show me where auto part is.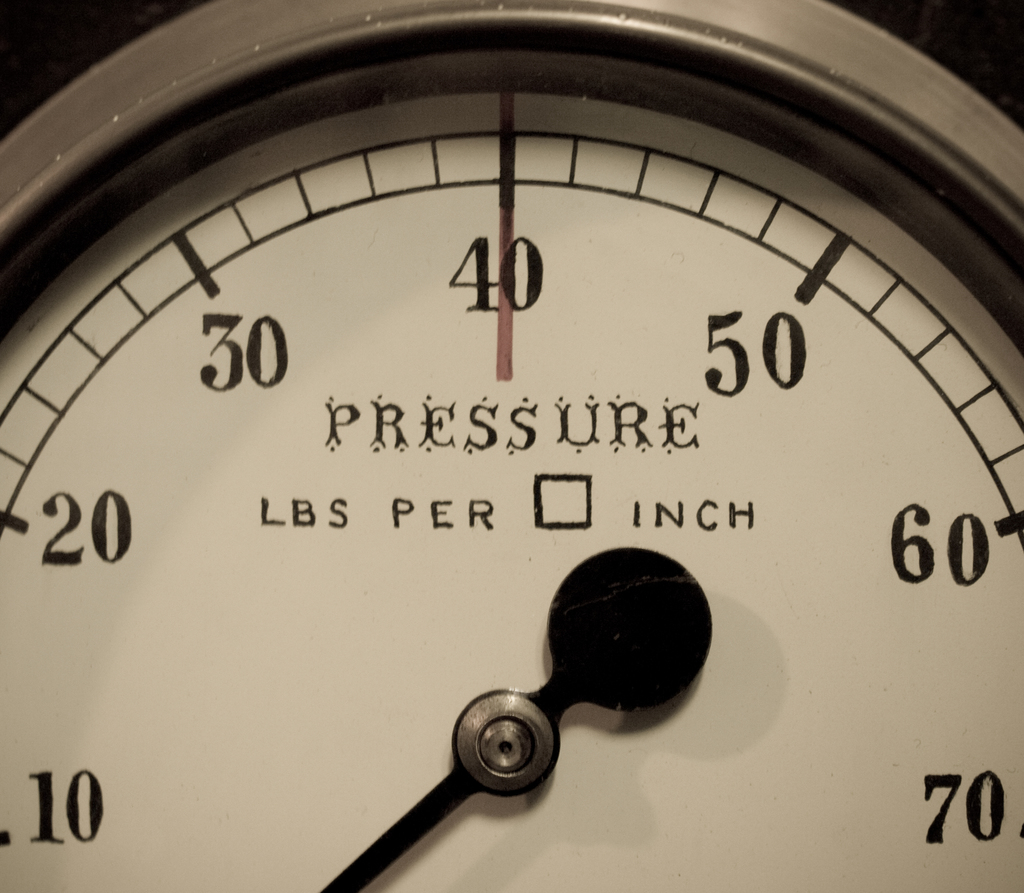
auto part is at 0 0 1023 892.
